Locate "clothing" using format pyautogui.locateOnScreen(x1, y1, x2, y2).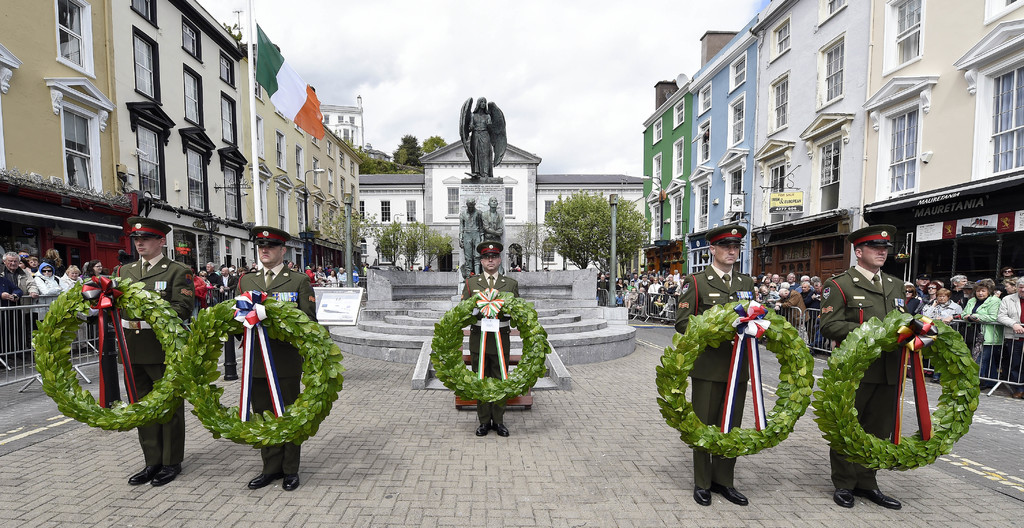
pyautogui.locateOnScreen(231, 264, 318, 477).
